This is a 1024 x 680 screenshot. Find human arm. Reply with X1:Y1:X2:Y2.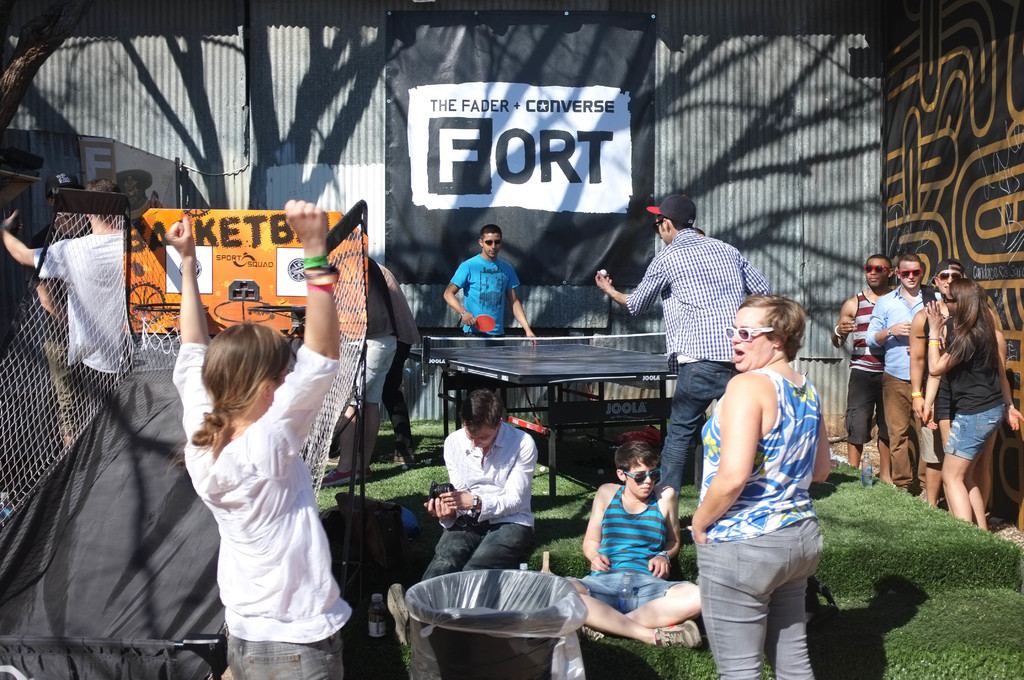
442:262:479:329.
